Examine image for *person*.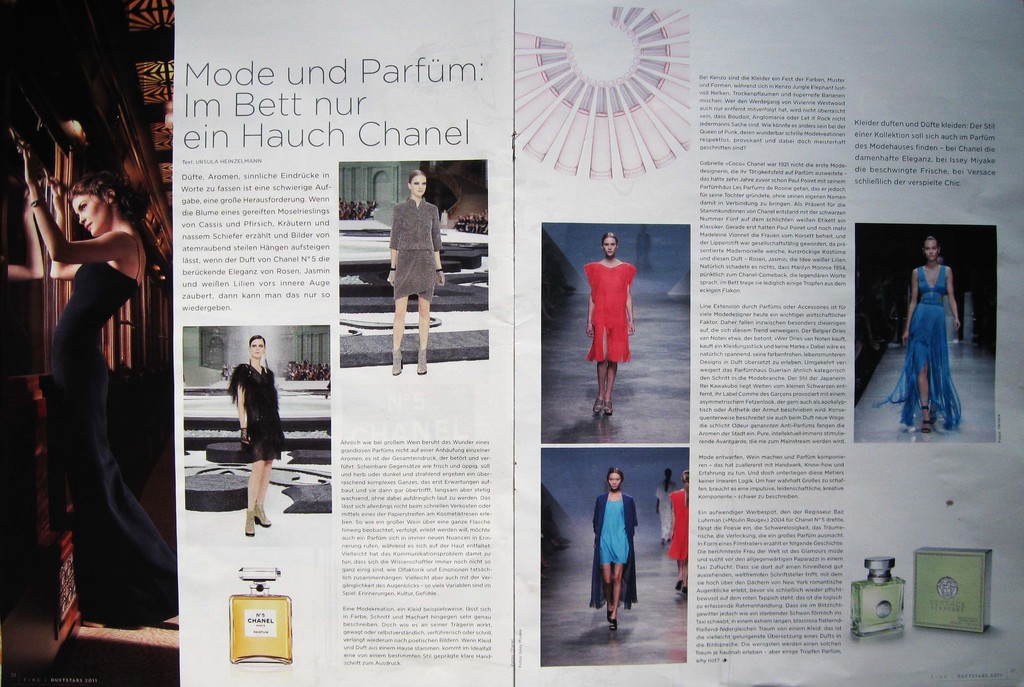
Examination result: [left=389, top=170, right=449, bottom=372].
